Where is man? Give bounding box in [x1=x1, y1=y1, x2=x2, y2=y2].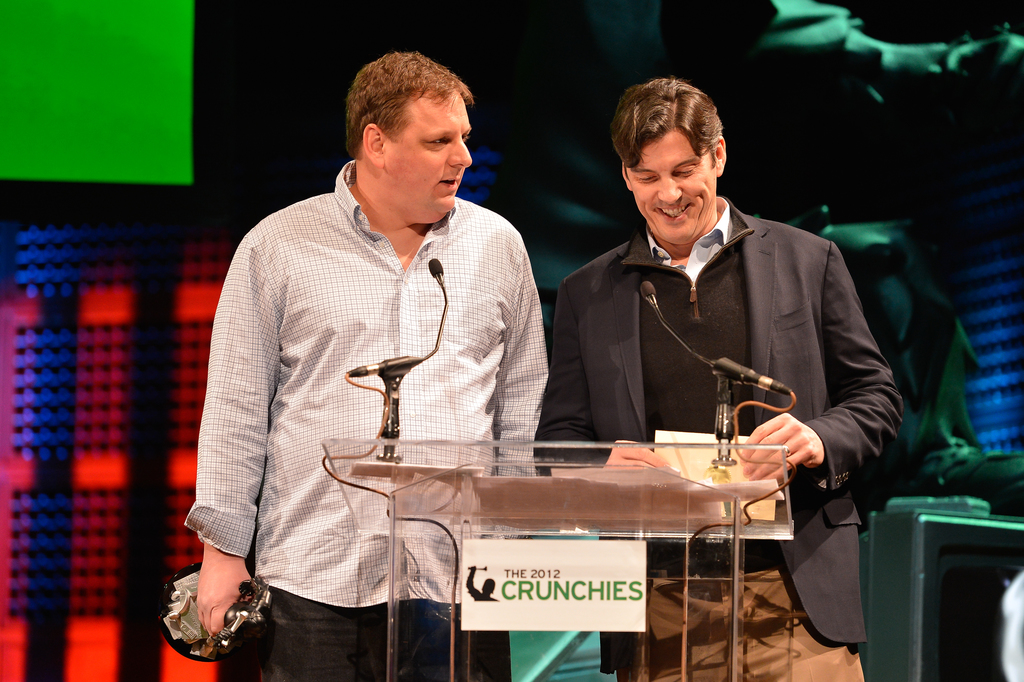
[x1=197, y1=40, x2=568, y2=663].
